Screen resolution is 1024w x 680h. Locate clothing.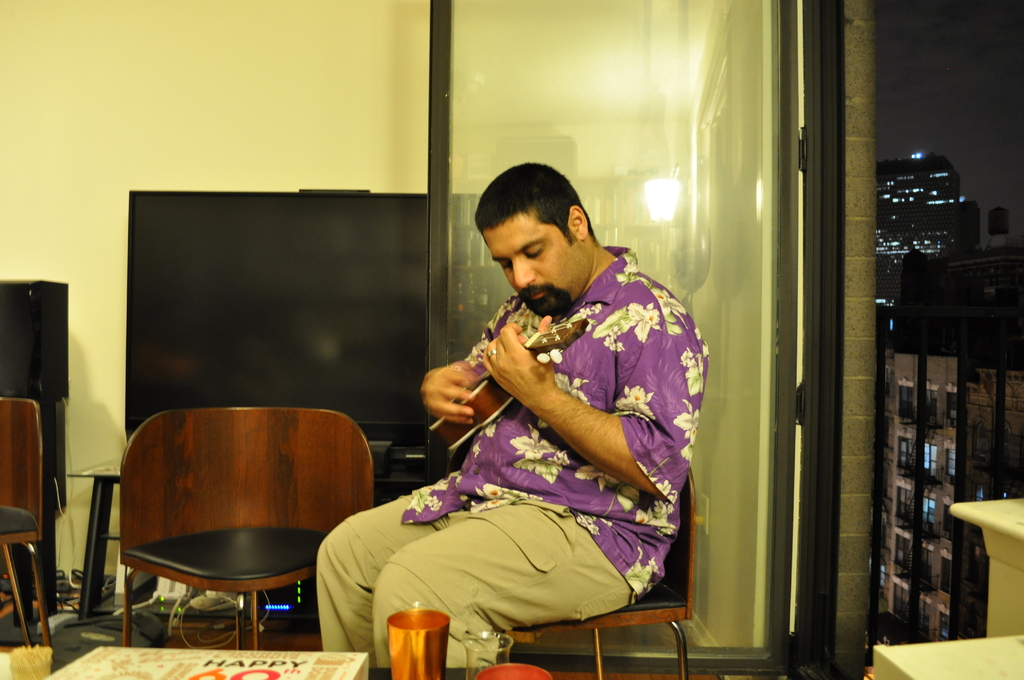
bbox=(317, 245, 709, 679).
